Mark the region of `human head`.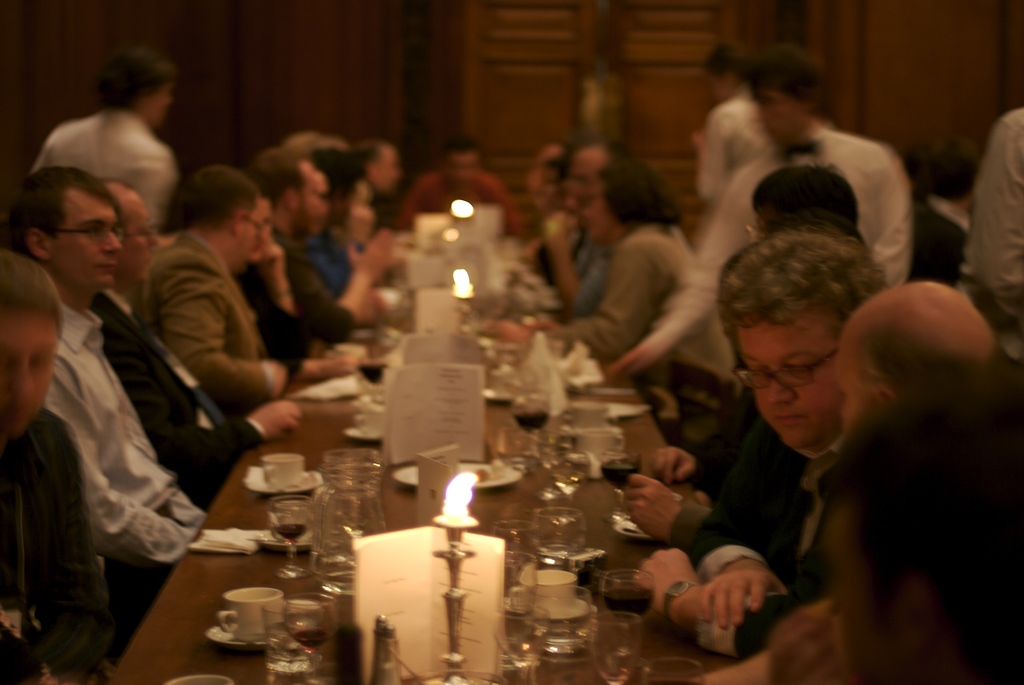
Region: bbox=[252, 195, 275, 263].
